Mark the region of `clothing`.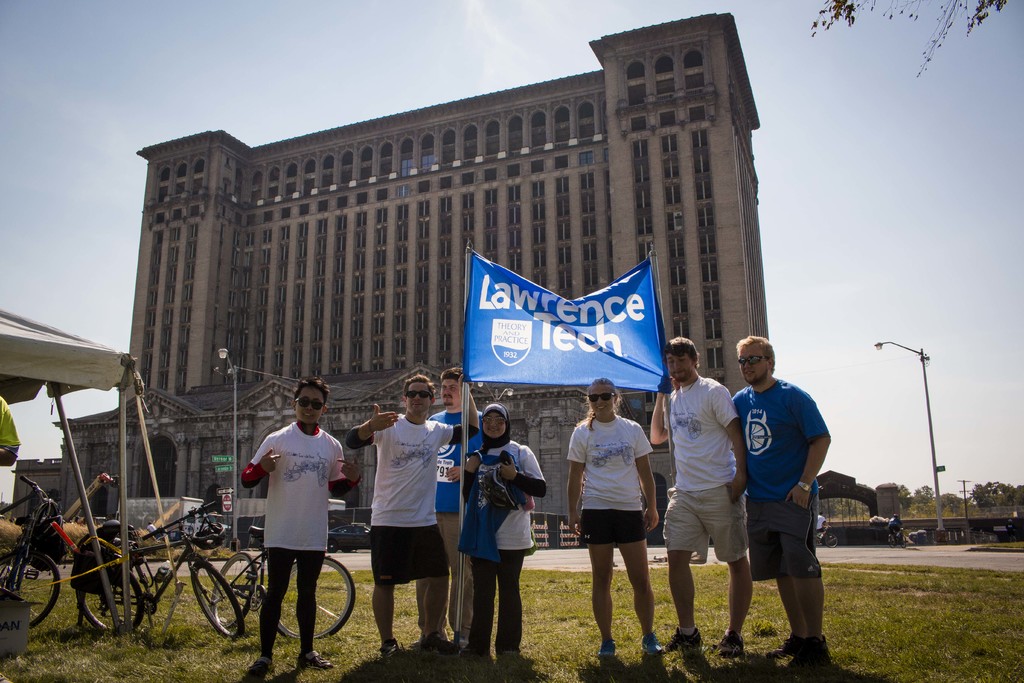
Region: (x1=413, y1=409, x2=482, y2=639).
